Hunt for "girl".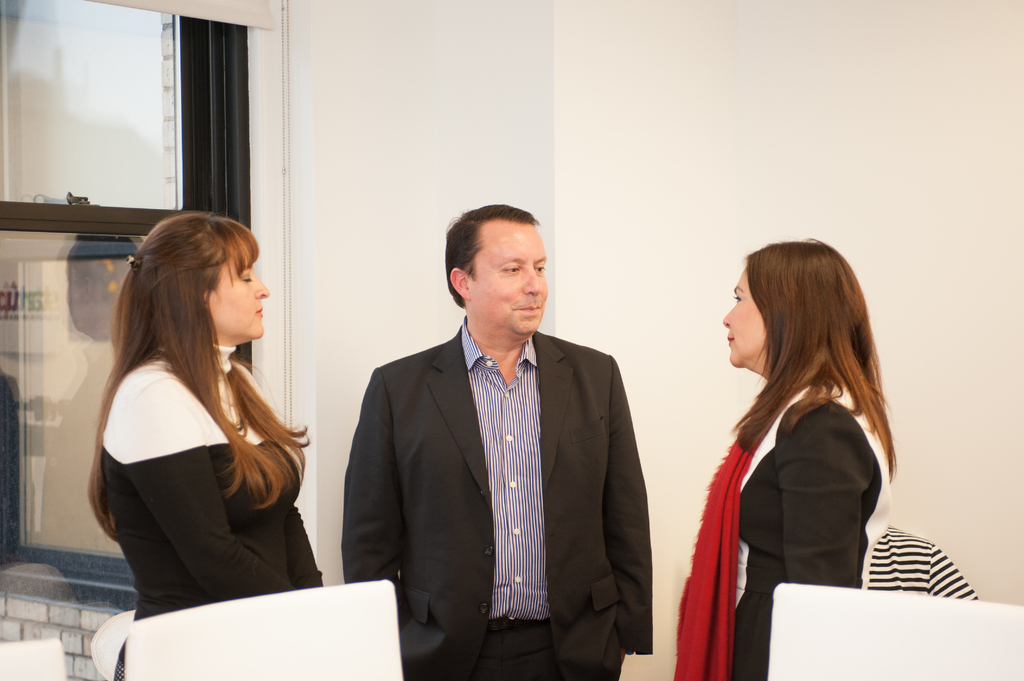
Hunted down at bbox(77, 215, 332, 675).
